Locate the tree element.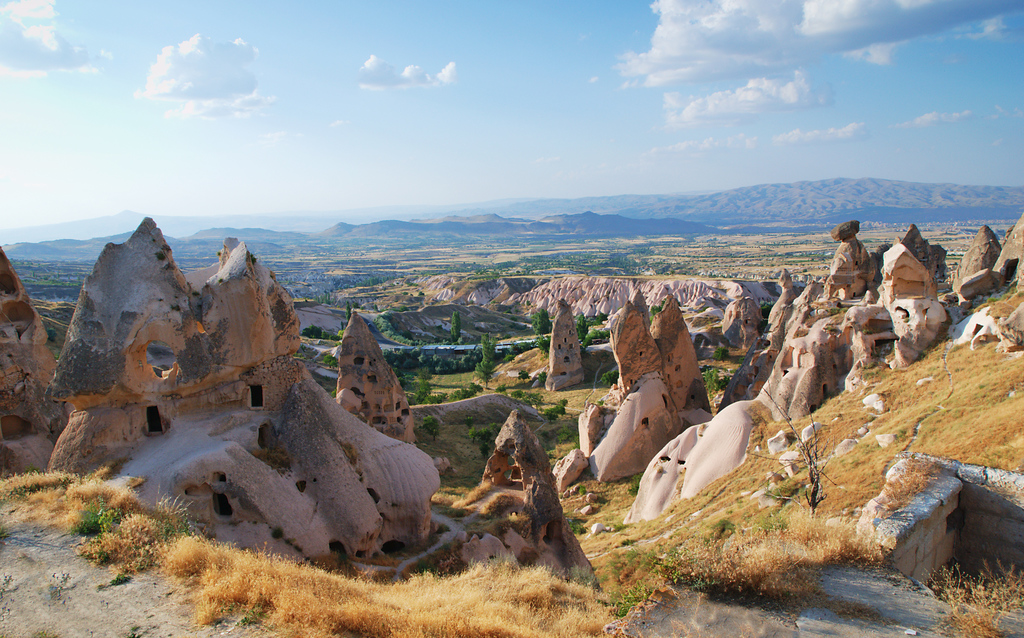
Element bbox: x1=760, y1=299, x2=778, y2=320.
